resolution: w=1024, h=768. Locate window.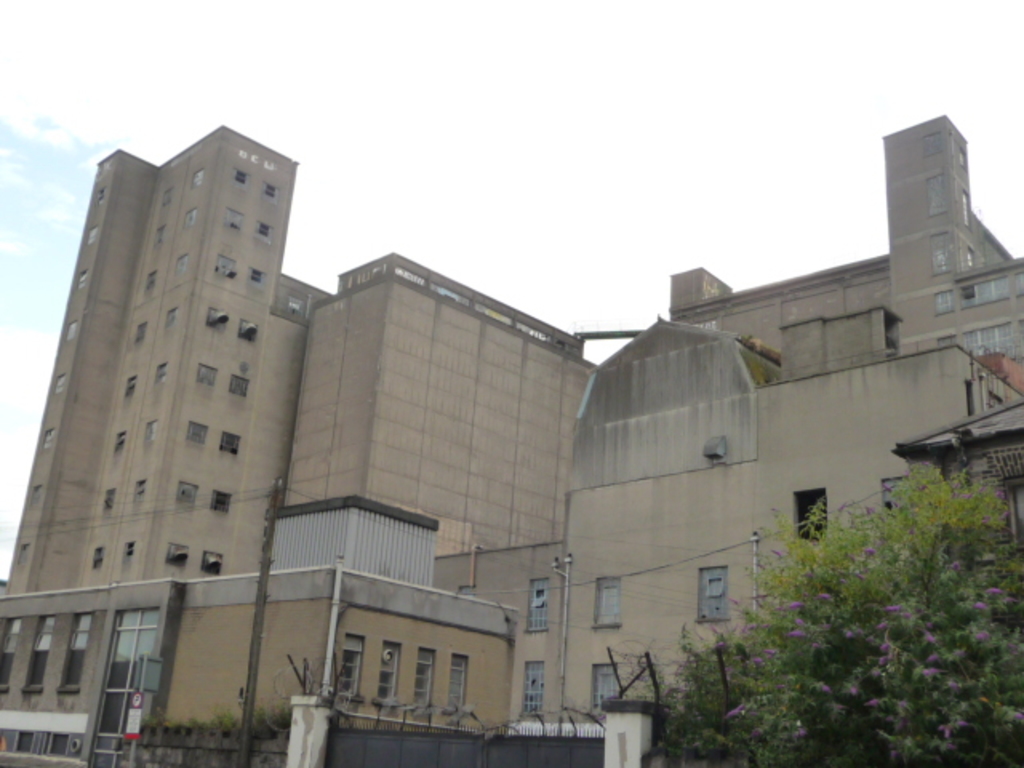
left=75, top=270, right=90, bottom=285.
